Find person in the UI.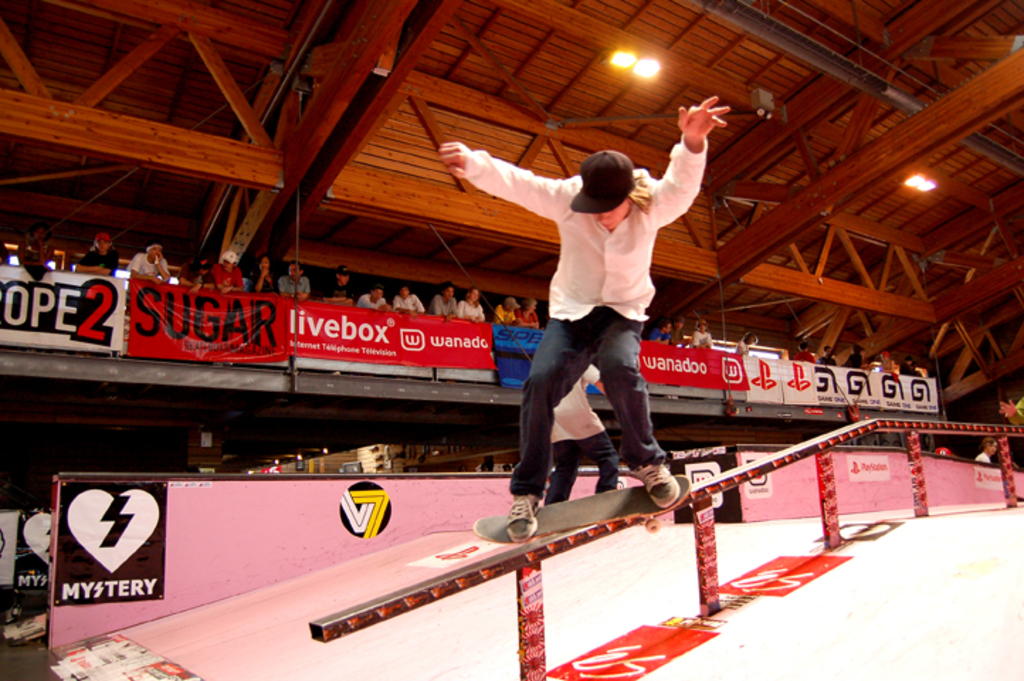
UI element at pyautogui.locateOnScreen(284, 260, 313, 298).
